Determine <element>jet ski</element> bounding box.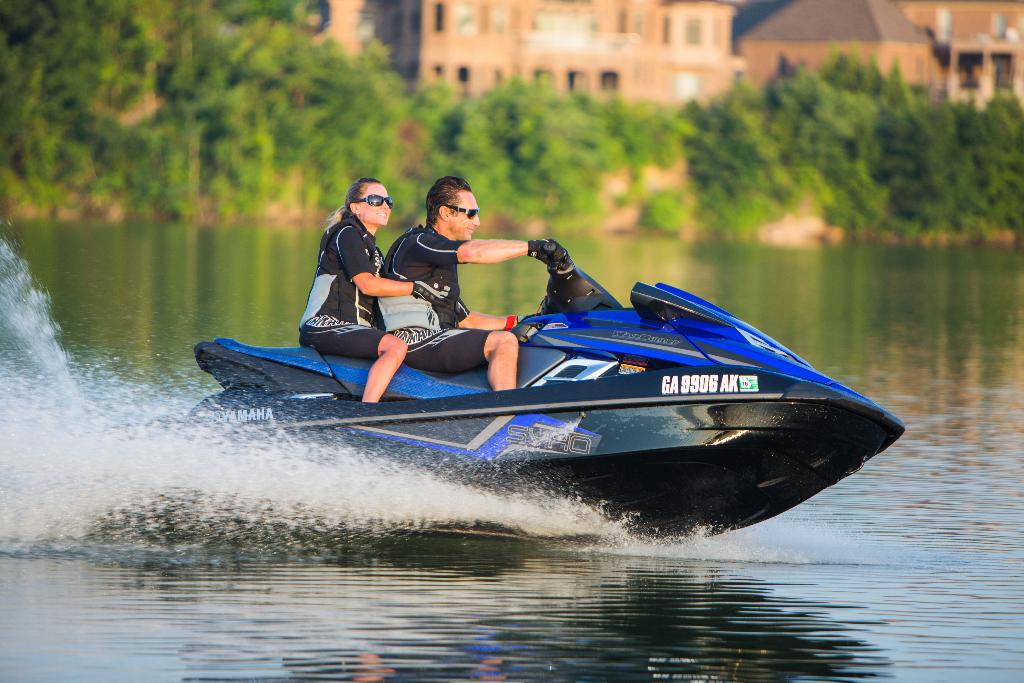
Determined: 174:259:887:525.
